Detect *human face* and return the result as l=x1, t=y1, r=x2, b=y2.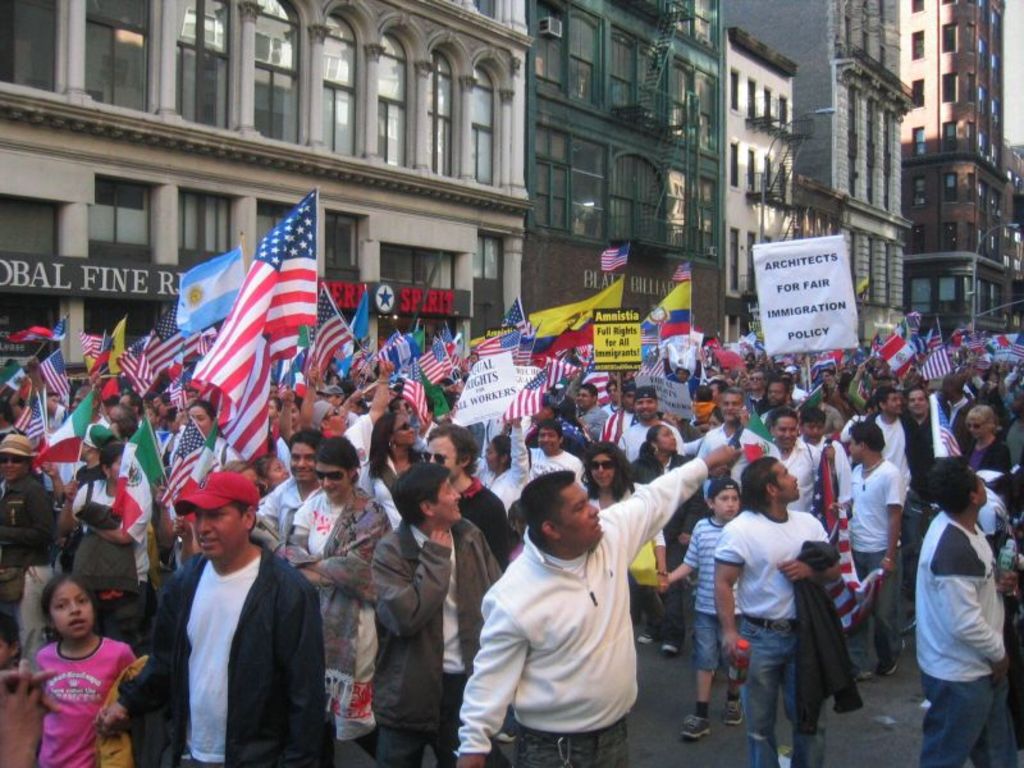
l=398, t=413, r=416, b=447.
